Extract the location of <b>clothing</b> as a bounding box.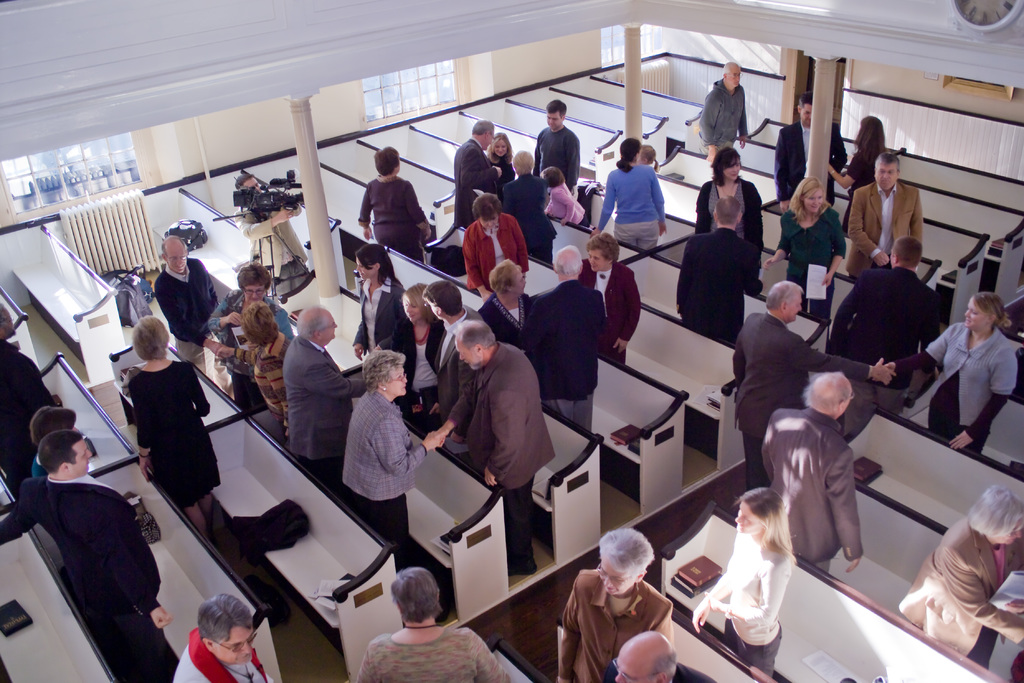
<bbox>257, 331, 286, 418</bbox>.
